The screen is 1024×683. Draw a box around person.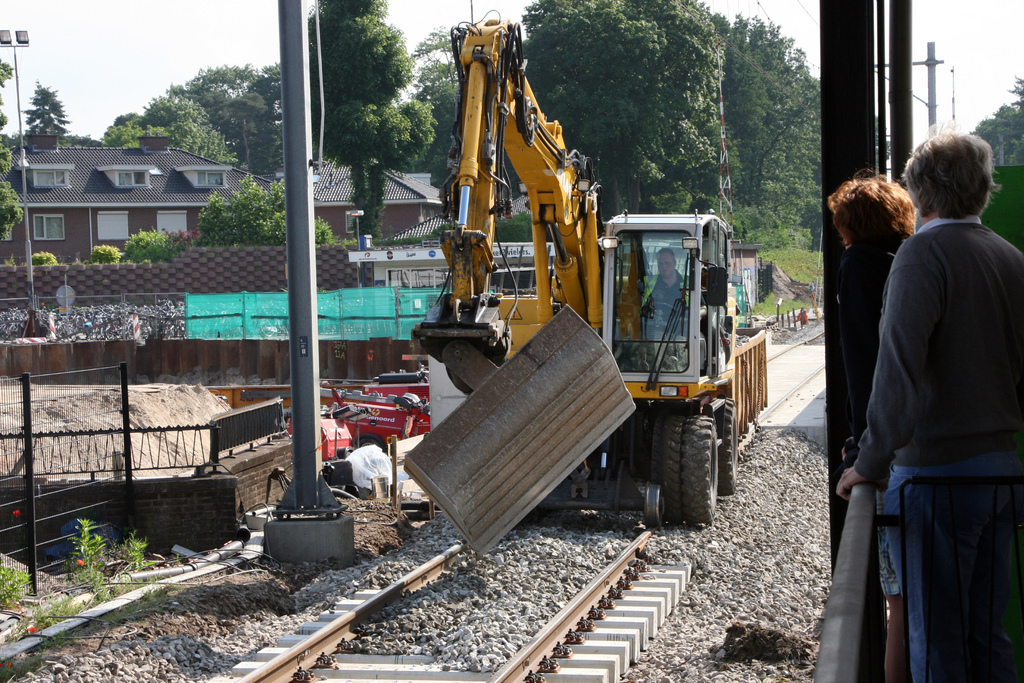
{"x1": 822, "y1": 171, "x2": 916, "y2": 682}.
